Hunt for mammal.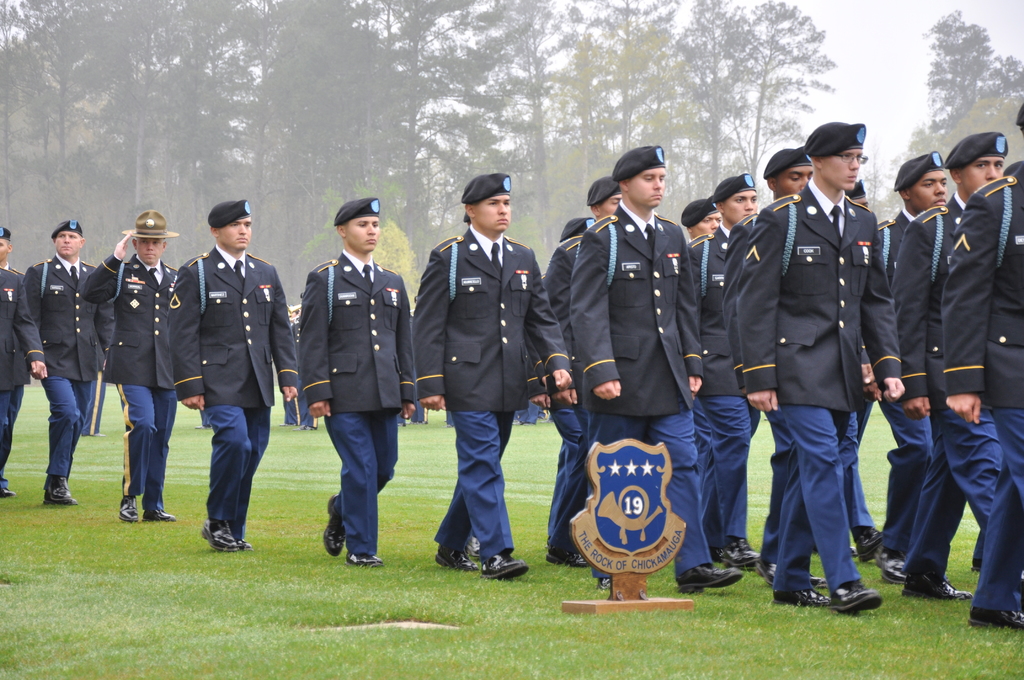
Hunted down at 556/212/601/241.
